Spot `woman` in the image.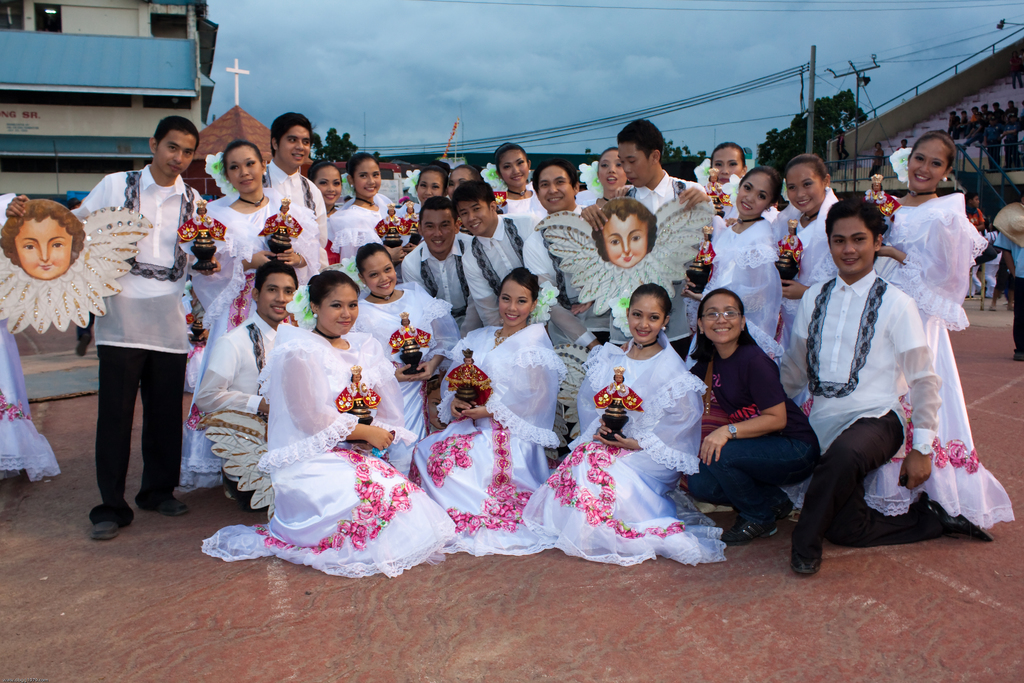
`woman` found at BBox(686, 167, 787, 362).
